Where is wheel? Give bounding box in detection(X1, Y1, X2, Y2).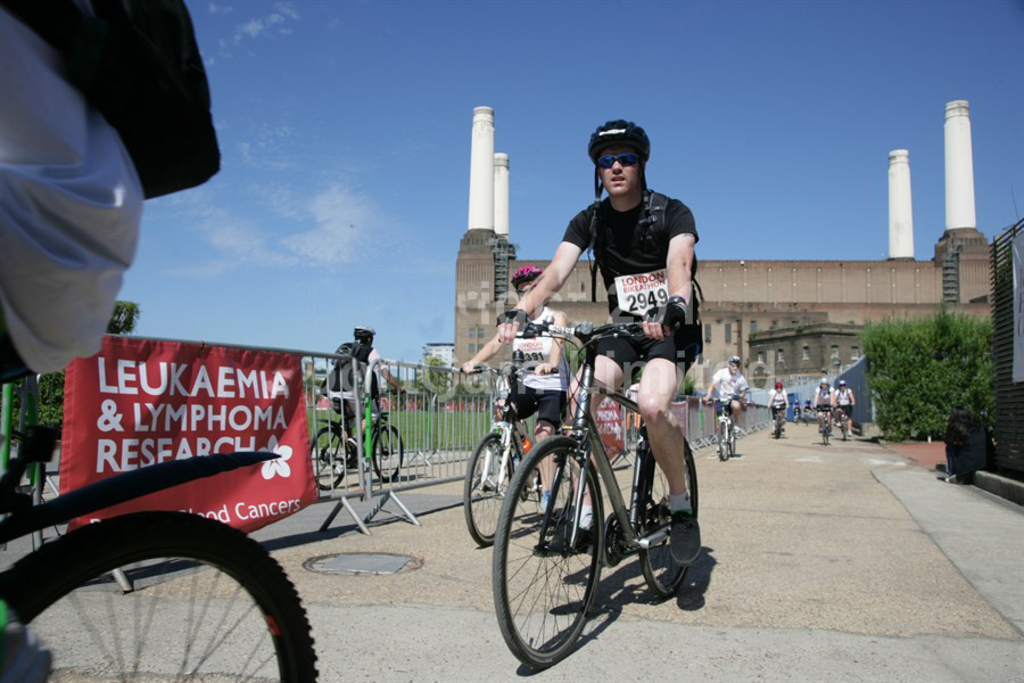
detection(730, 427, 738, 458).
